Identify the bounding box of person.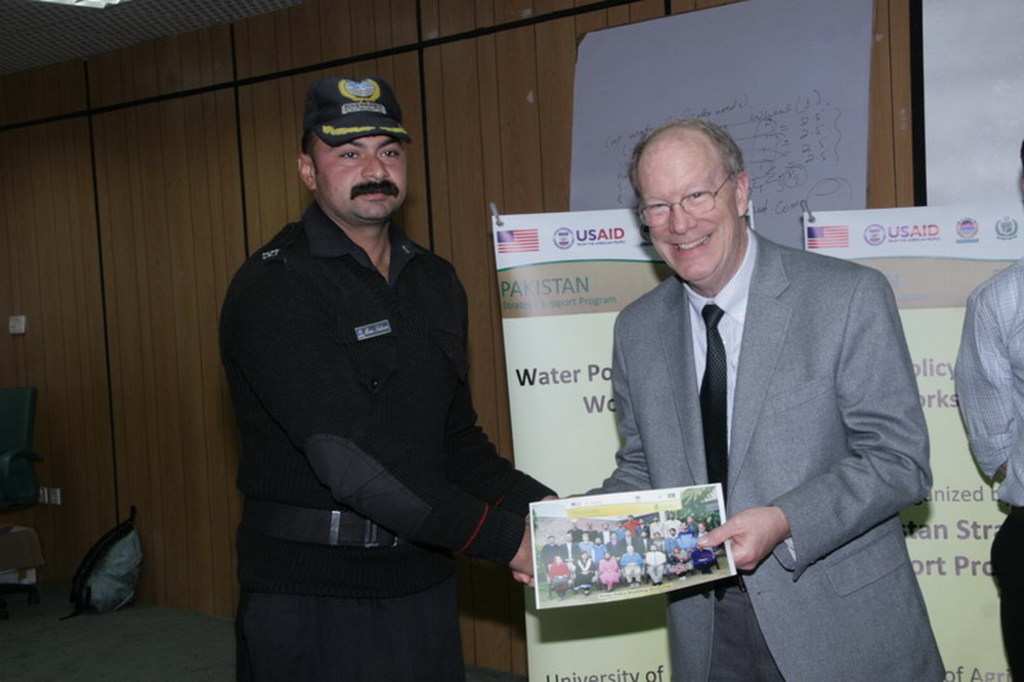
crop(218, 71, 555, 681).
